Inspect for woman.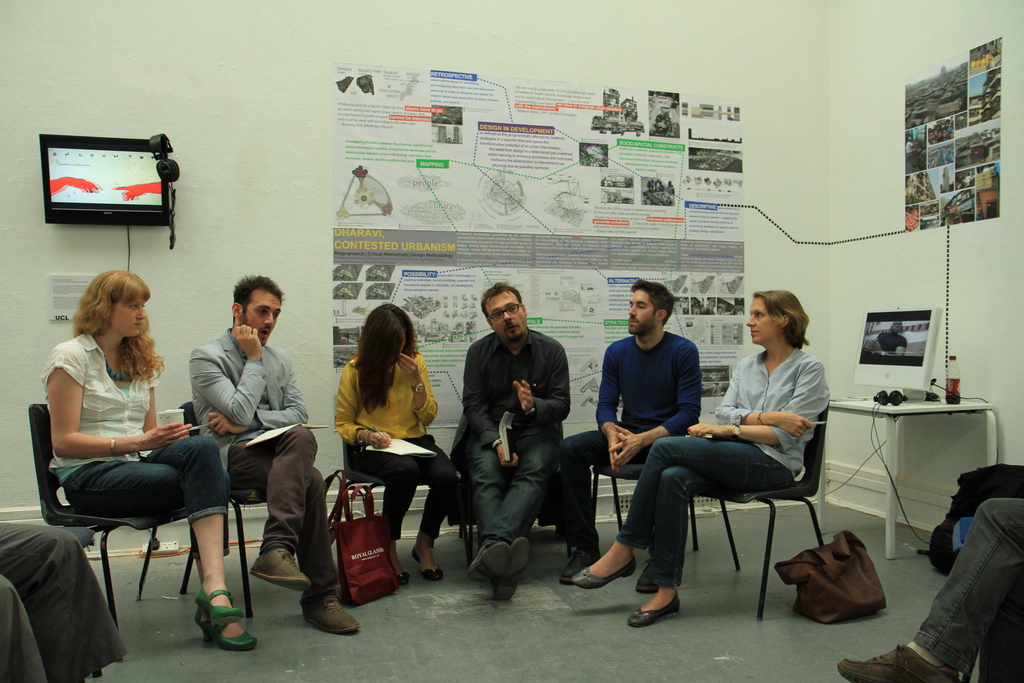
Inspection: x1=320, y1=306, x2=451, y2=611.
